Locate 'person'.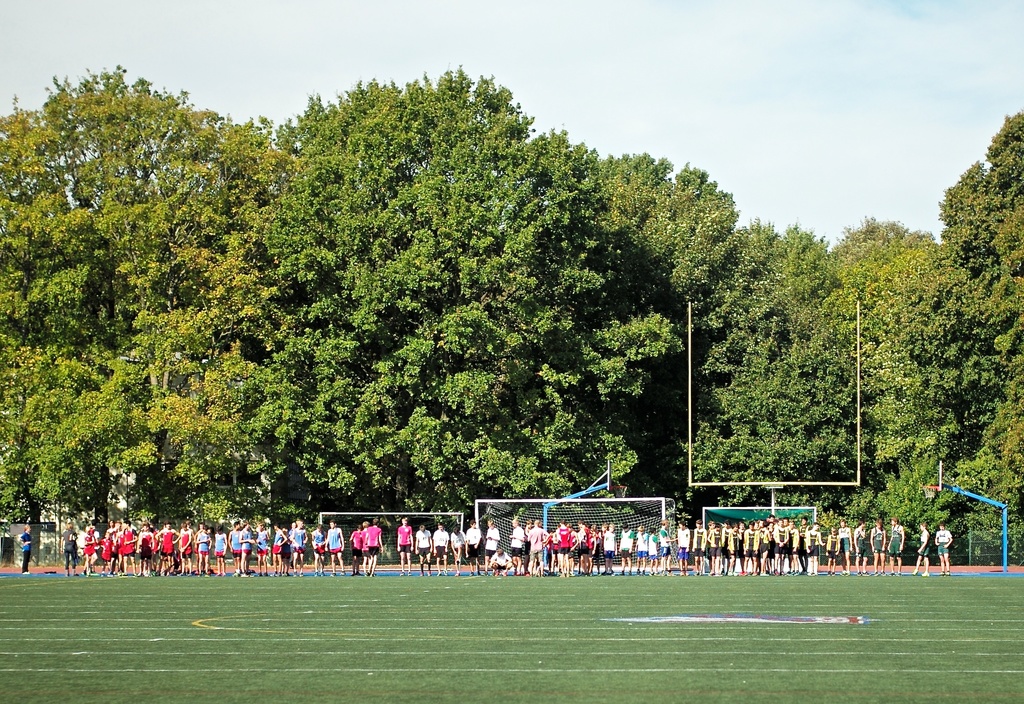
Bounding box: 283/527/292/571.
